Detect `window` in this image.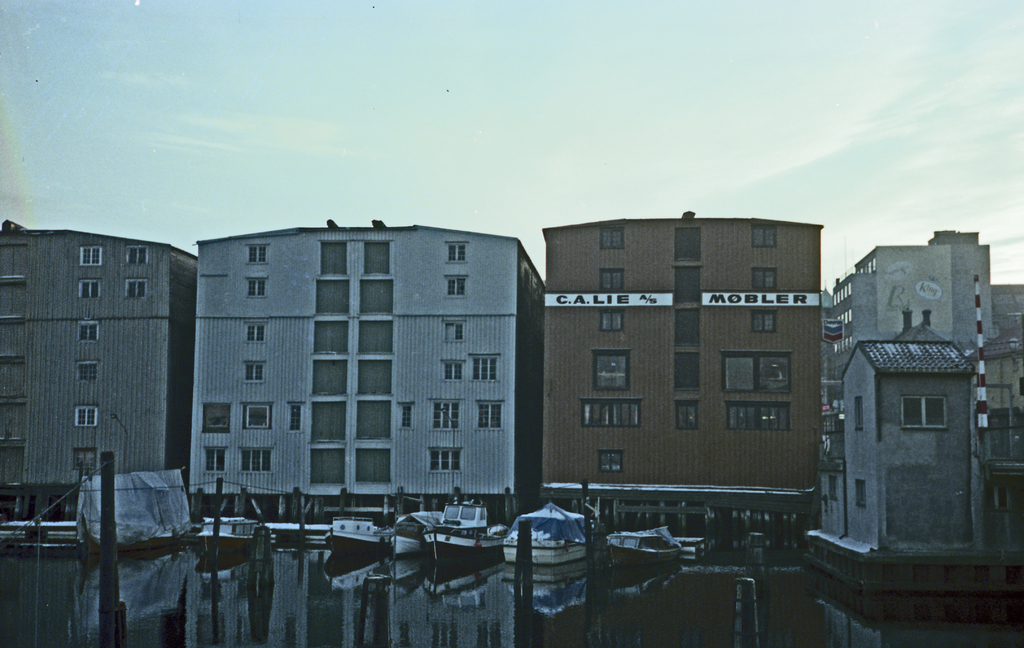
Detection: select_region(247, 324, 267, 344).
